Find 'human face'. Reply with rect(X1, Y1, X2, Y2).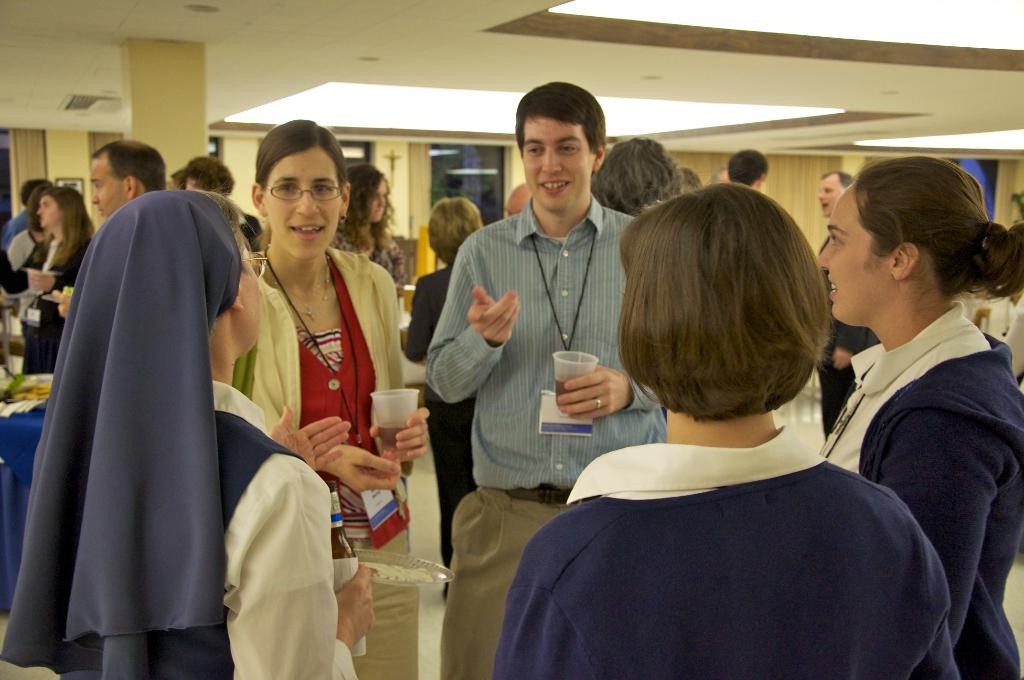
rect(92, 159, 136, 220).
